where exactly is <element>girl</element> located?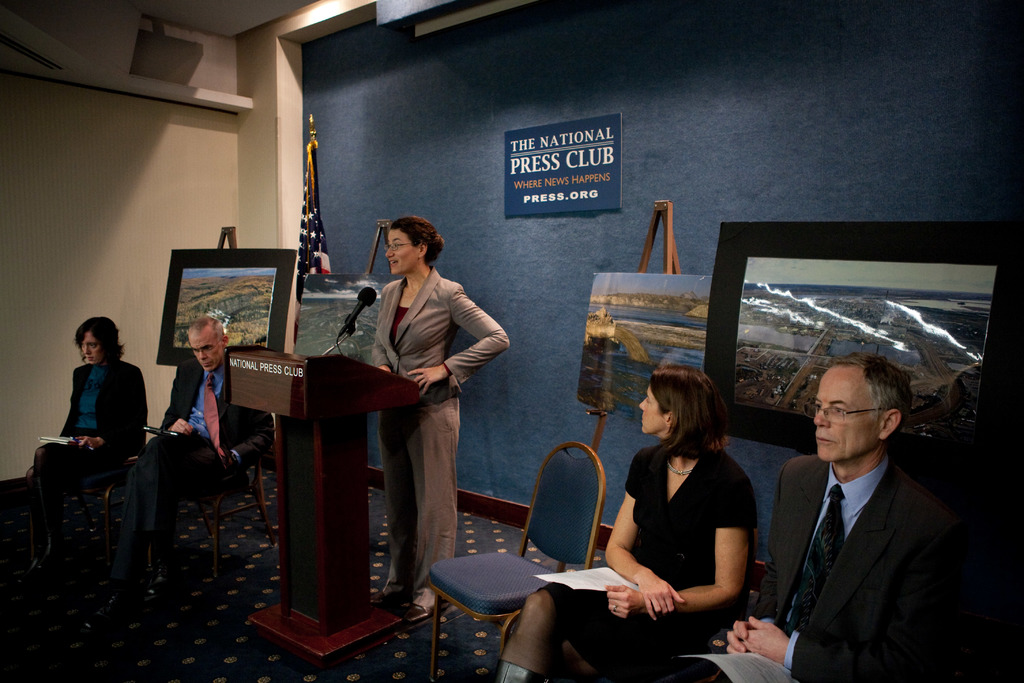
Its bounding box is <region>30, 316, 148, 573</region>.
